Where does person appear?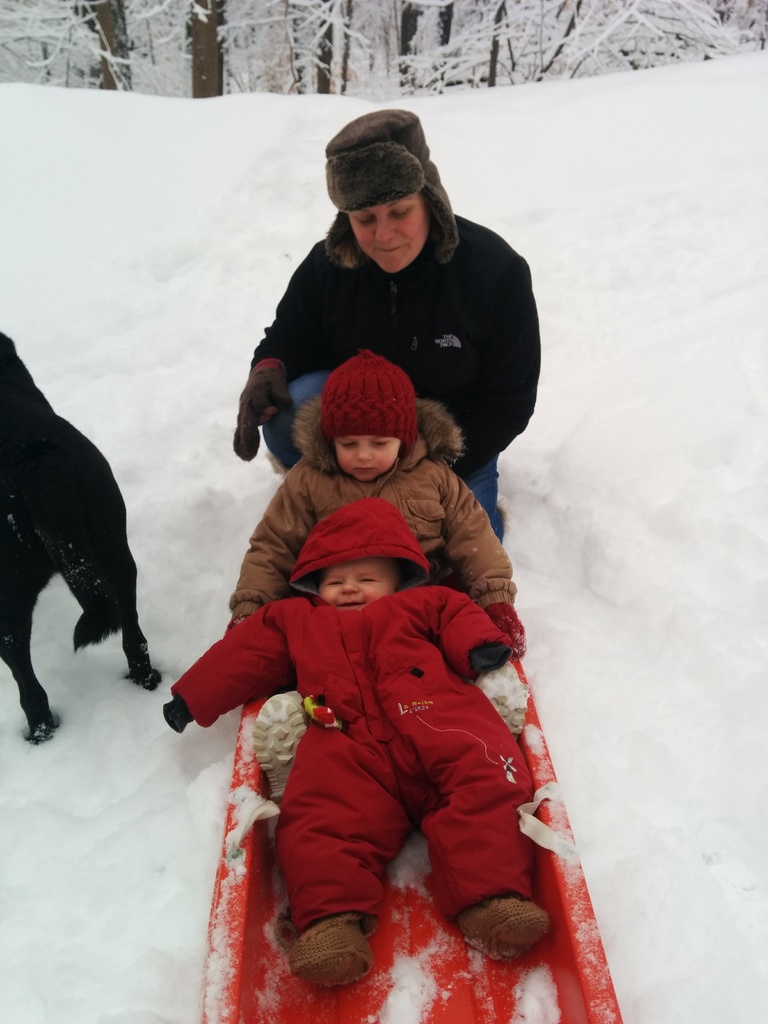
Appears at 165, 499, 552, 986.
